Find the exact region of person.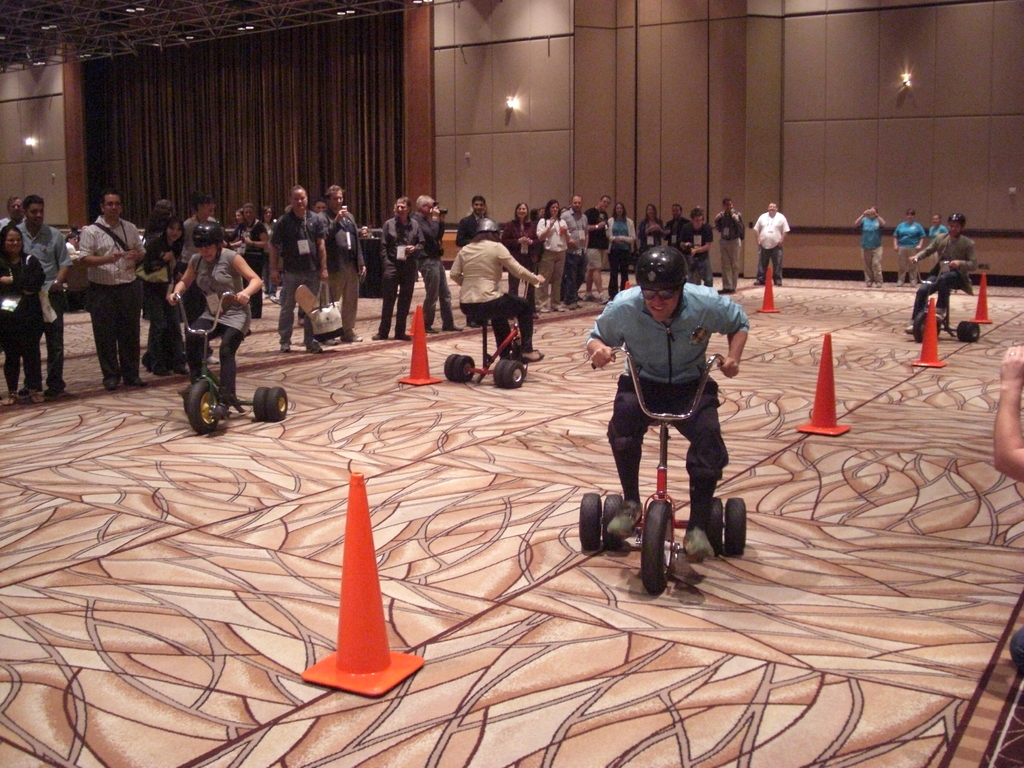
Exact region: x1=380 y1=199 x2=412 y2=345.
